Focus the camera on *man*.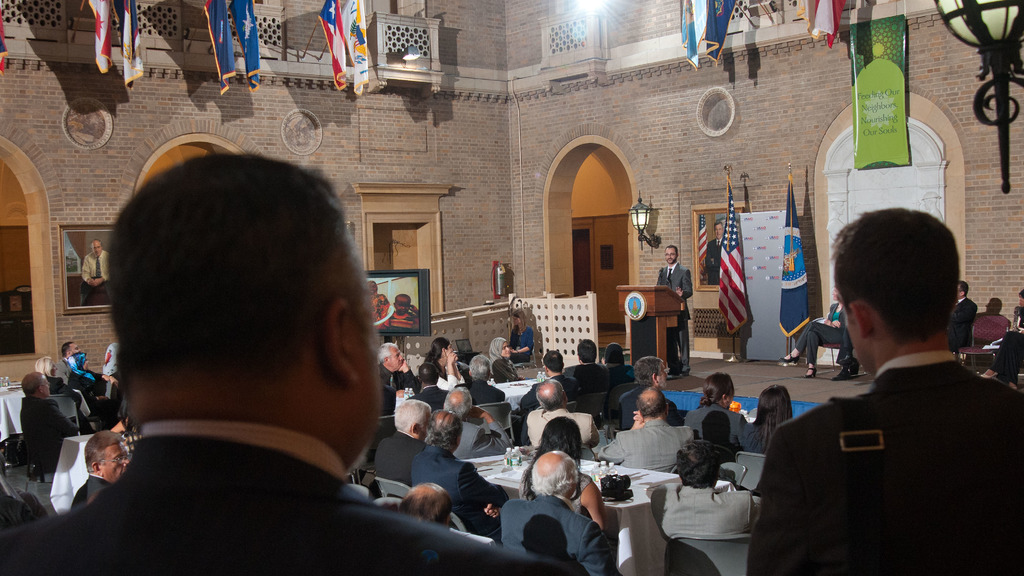
Focus region: [left=403, top=362, right=449, bottom=417].
